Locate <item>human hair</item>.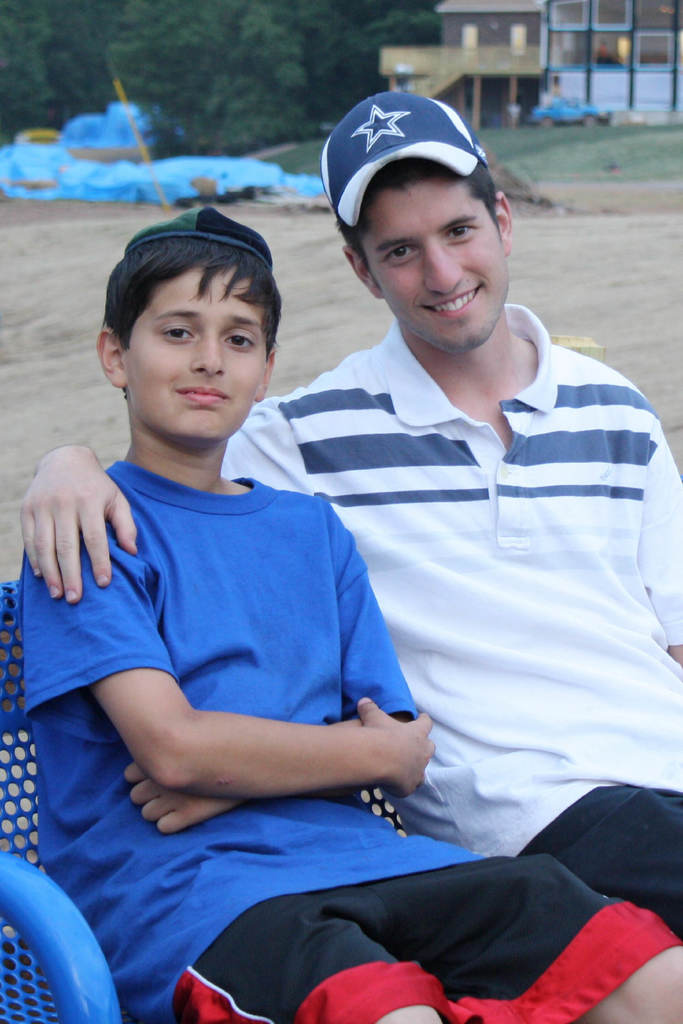
Bounding box: (left=336, top=154, right=498, bottom=292).
